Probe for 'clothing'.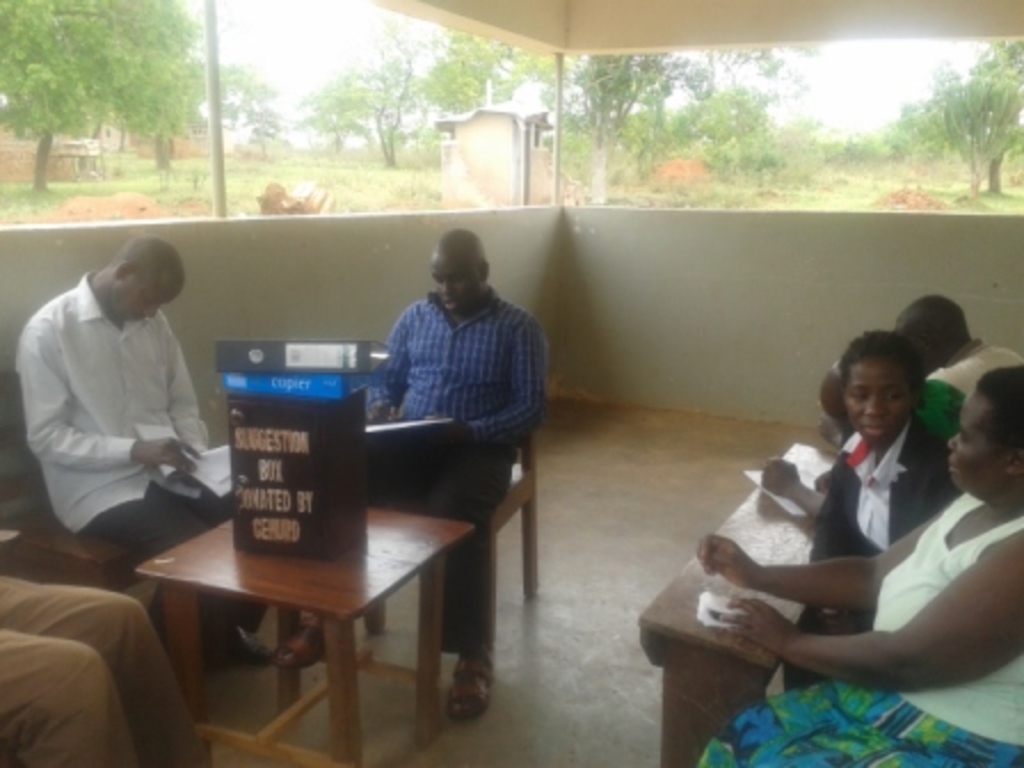
Probe result: x1=919, y1=375, x2=965, y2=448.
